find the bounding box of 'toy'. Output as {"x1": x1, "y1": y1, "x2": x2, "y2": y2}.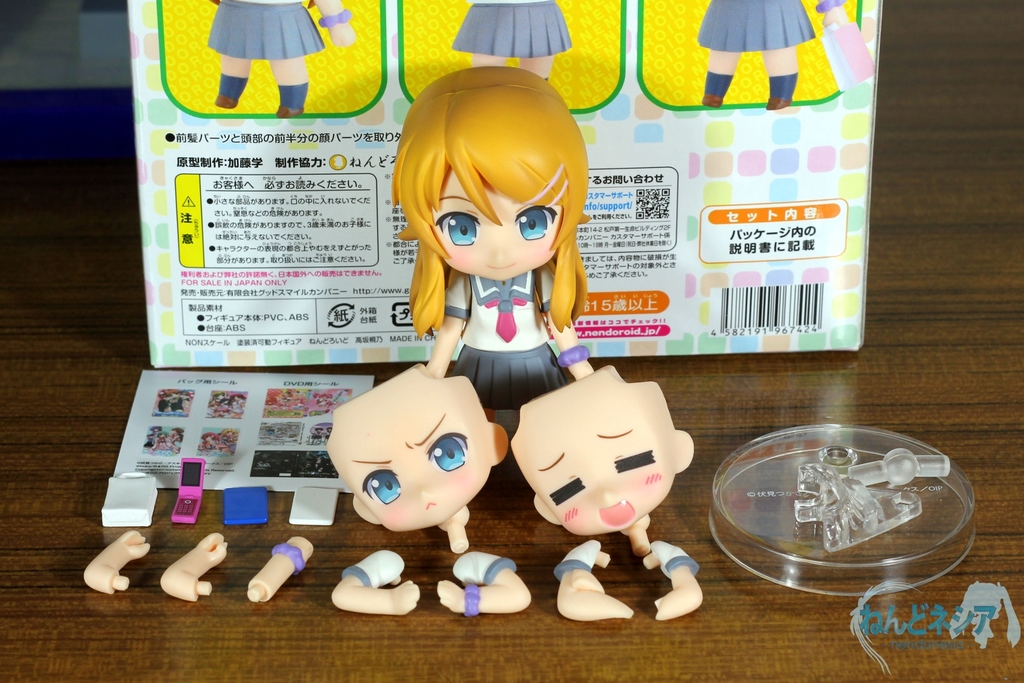
{"x1": 694, "y1": 0, "x2": 849, "y2": 106}.
